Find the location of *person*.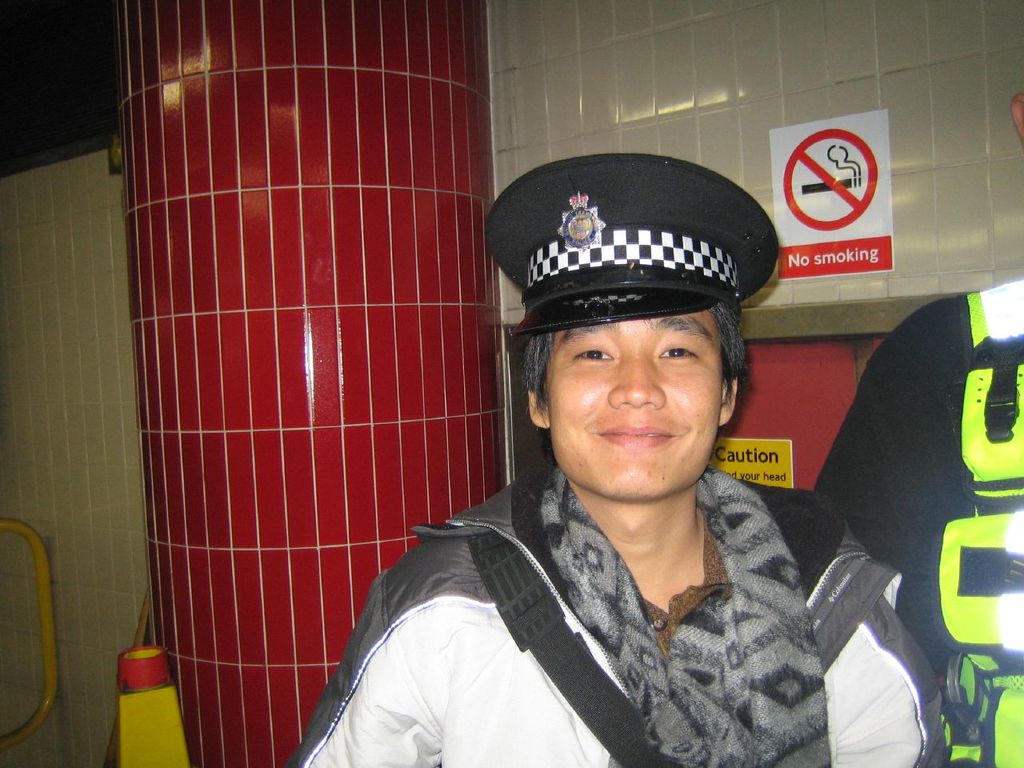
Location: Rect(297, 150, 878, 752).
